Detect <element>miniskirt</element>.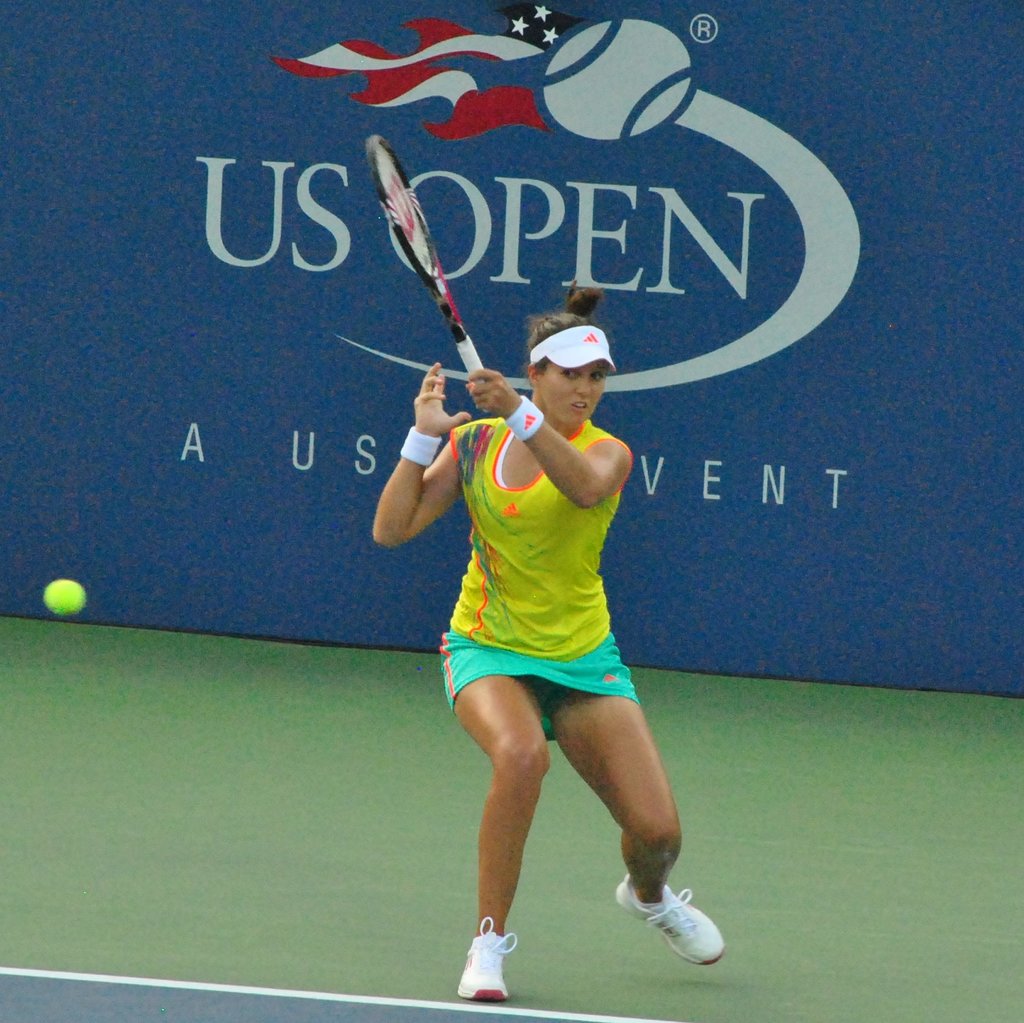
Detected at 436, 623, 640, 743.
